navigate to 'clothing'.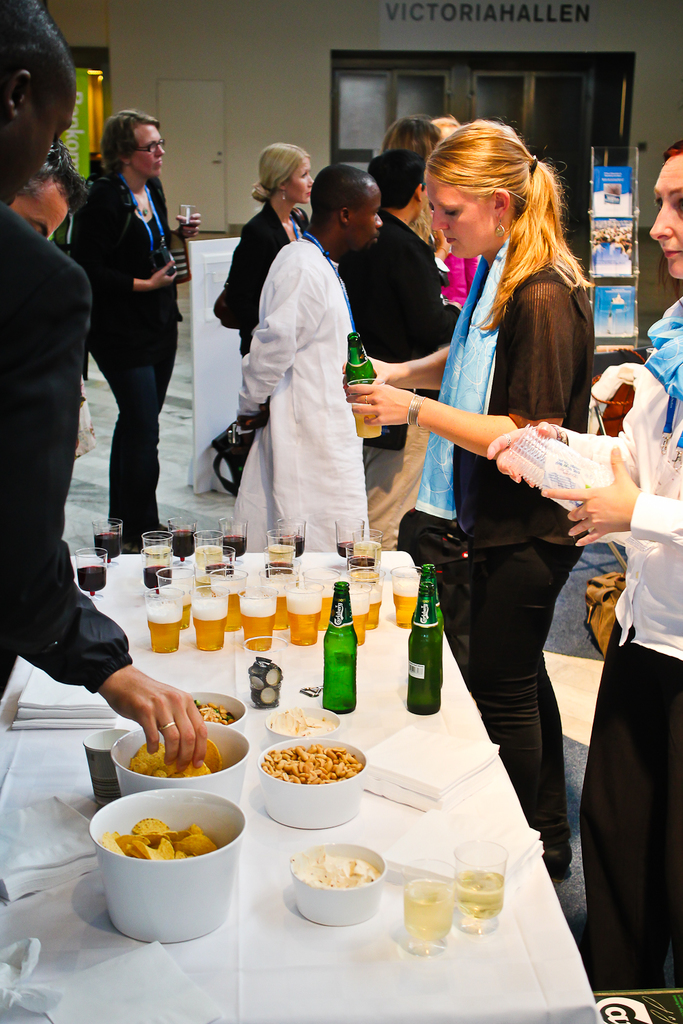
Navigation target: left=55, top=158, right=184, bottom=529.
